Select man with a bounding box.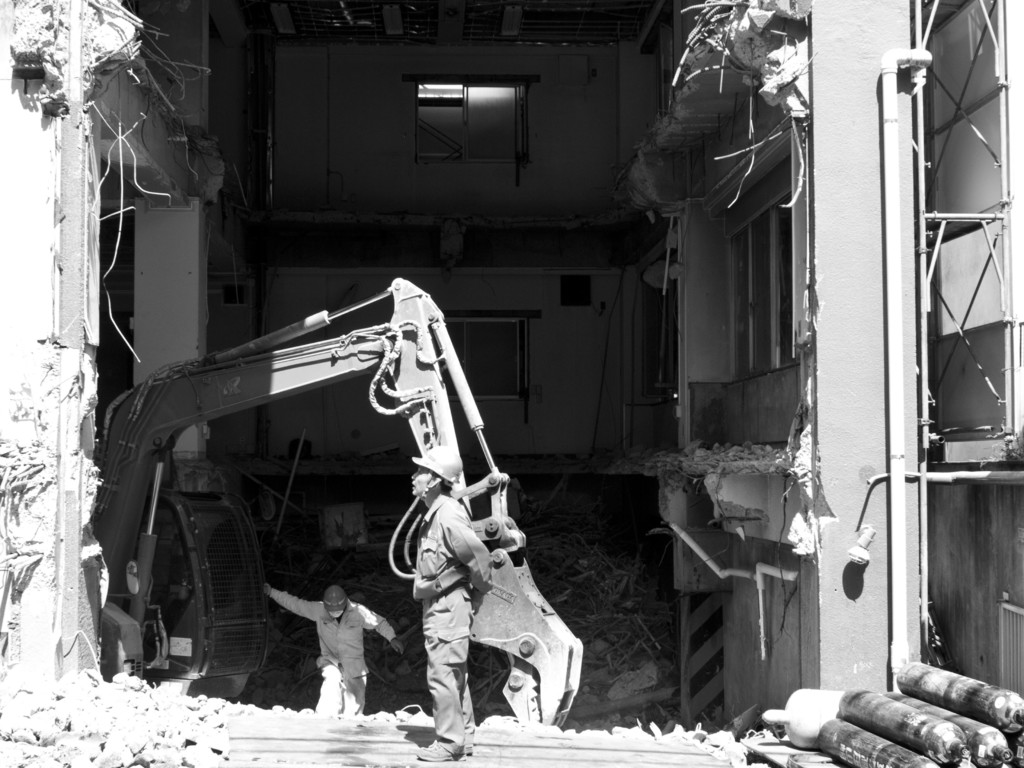
crop(408, 442, 493, 759).
